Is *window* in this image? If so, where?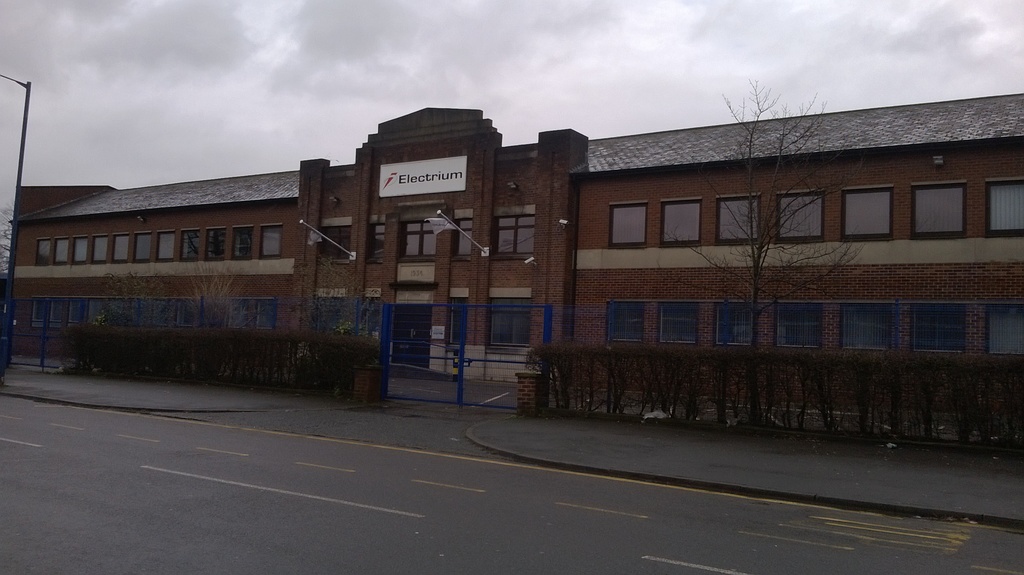
Yes, at [left=656, top=303, right=694, bottom=343].
